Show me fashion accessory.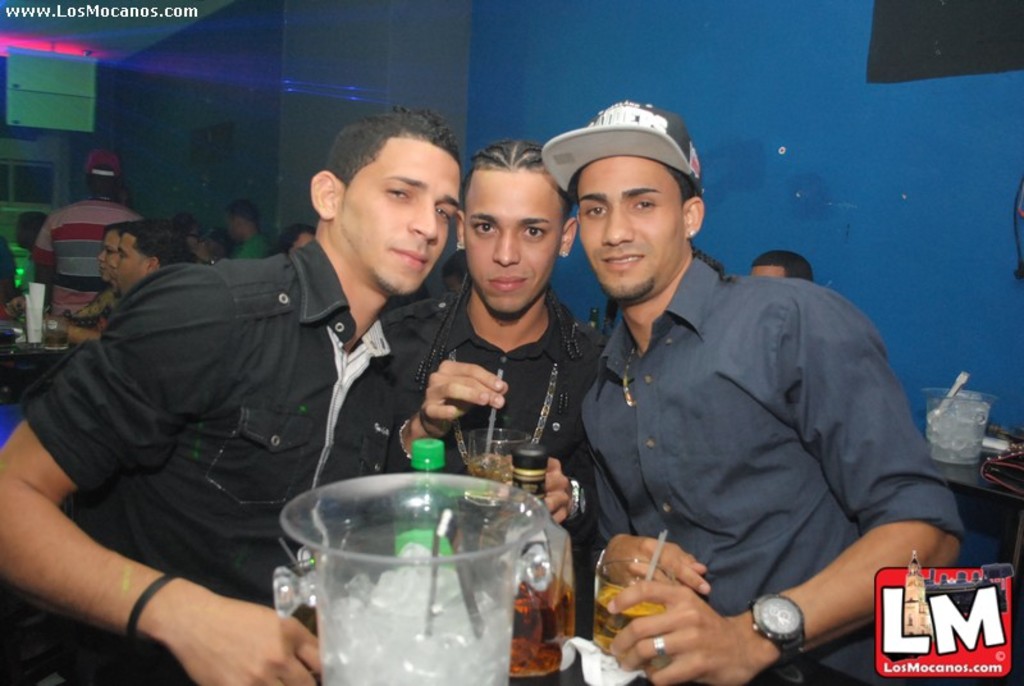
fashion accessory is here: region(562, 251, 571, 259).
